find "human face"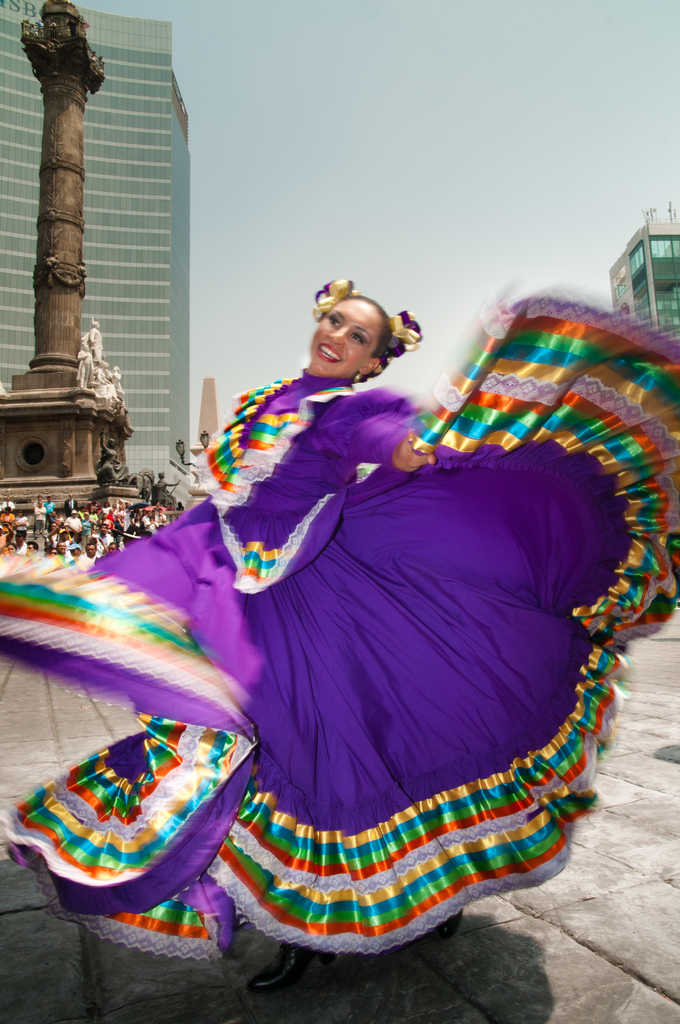
[307, 290, 380, 384]
